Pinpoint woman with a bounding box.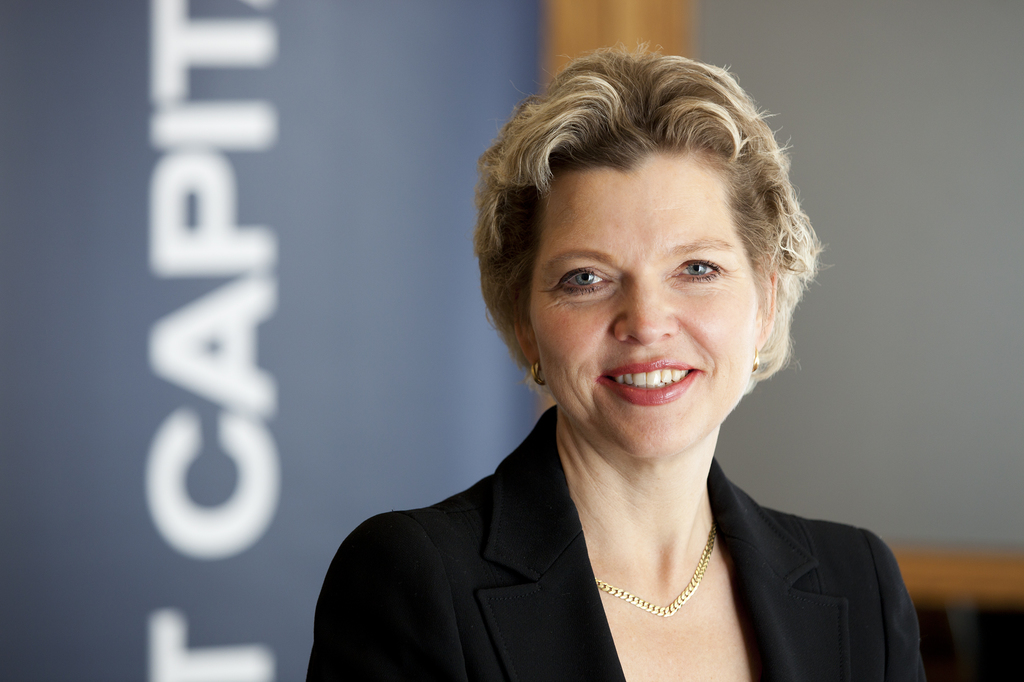
{"x1": 314, "y1": 66, "x2": 900, "y2": 678}.
